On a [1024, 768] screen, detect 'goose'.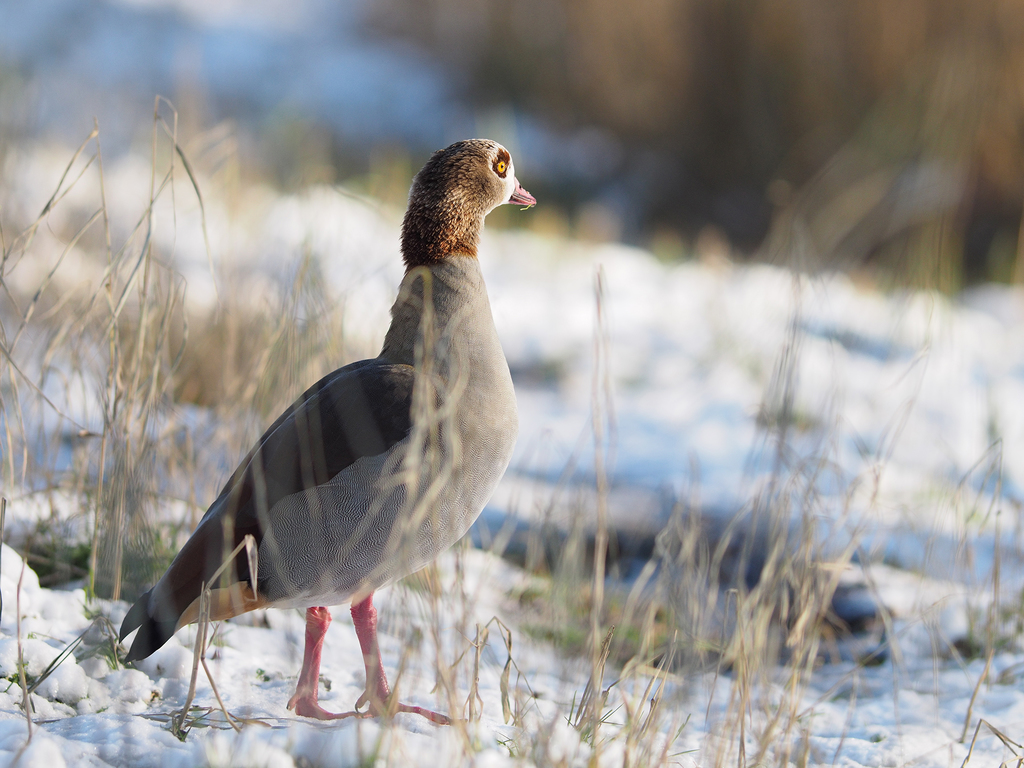
left=117, top=140, right=536, bottom=723.
